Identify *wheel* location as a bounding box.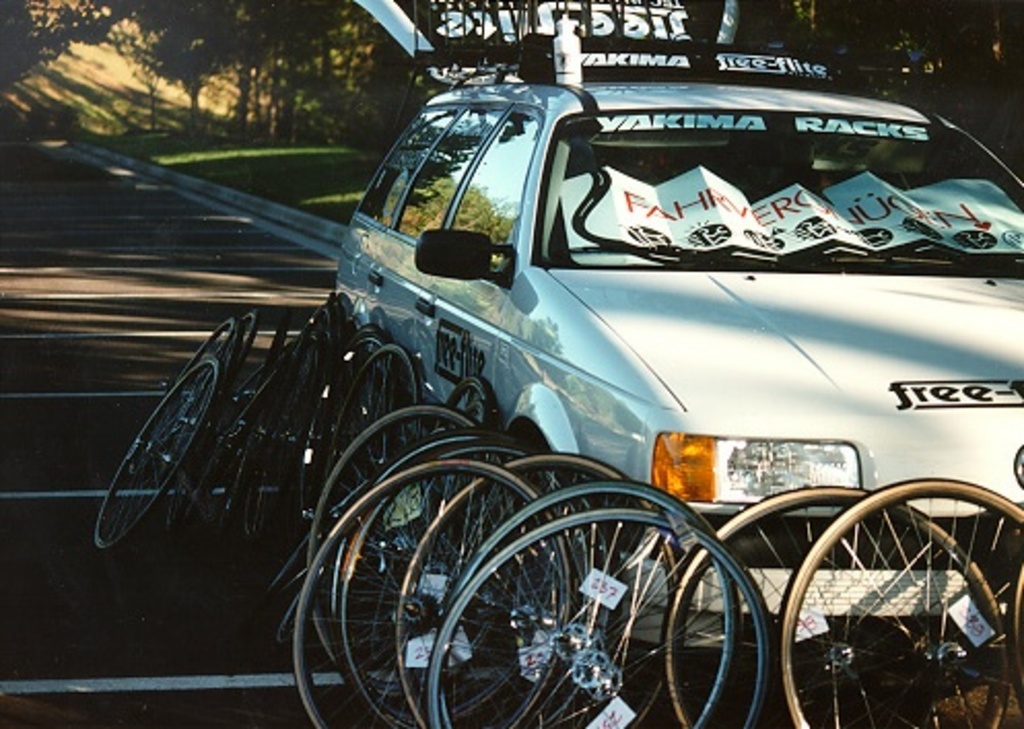
crop(422, 505, 775, 727).
